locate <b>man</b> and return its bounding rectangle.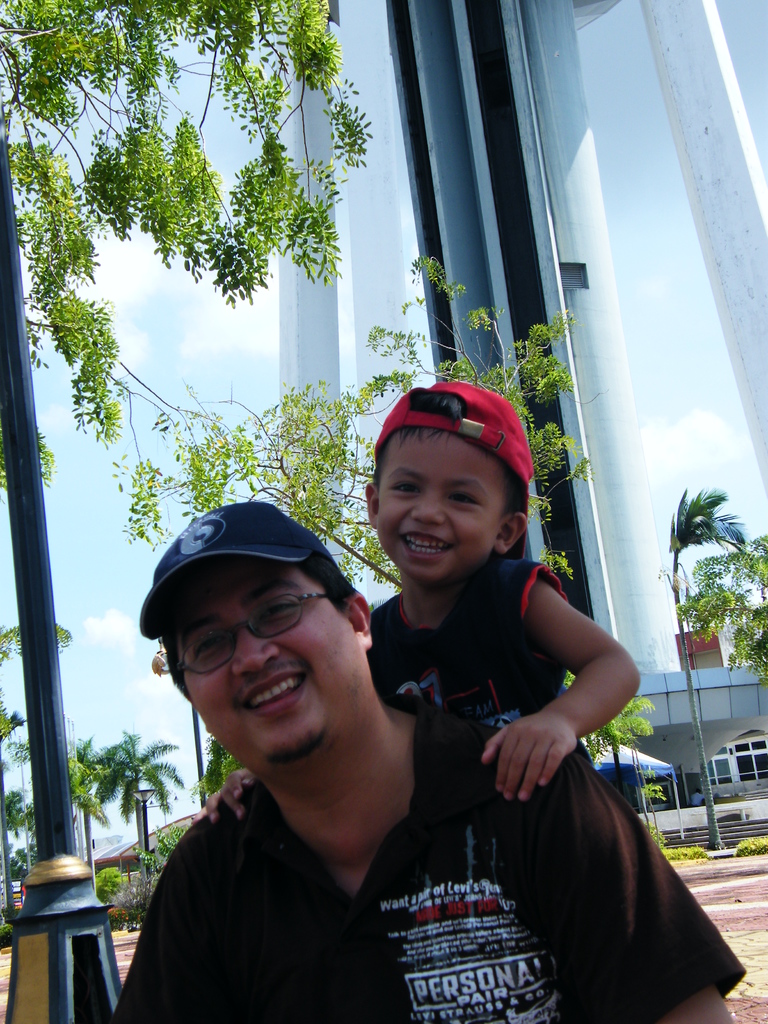
bbox=[134, 425, 664, 1011].
